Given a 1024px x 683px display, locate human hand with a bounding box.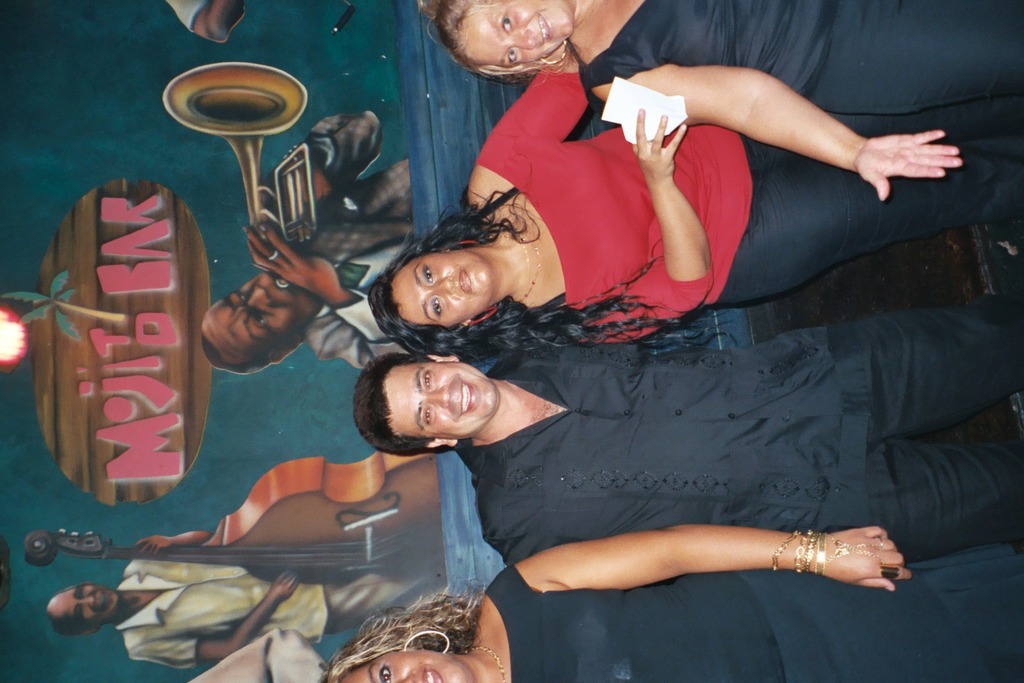
Located: detection(135, 534, 176, 555).
